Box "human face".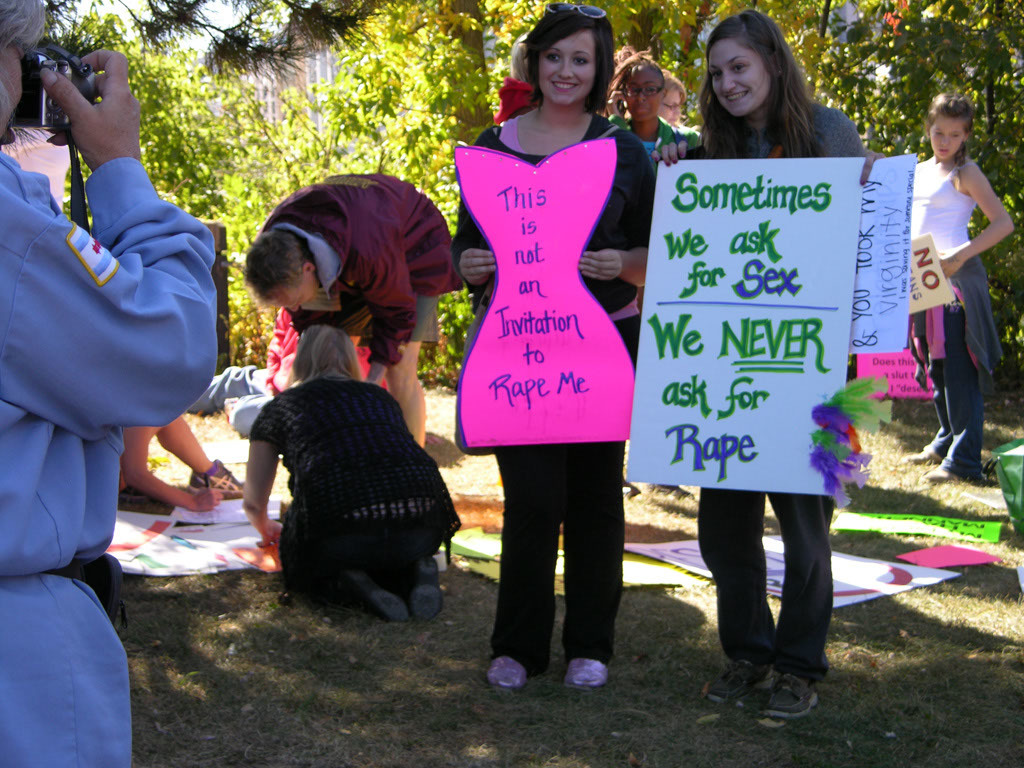
box=[930, 110, 964, 160].
